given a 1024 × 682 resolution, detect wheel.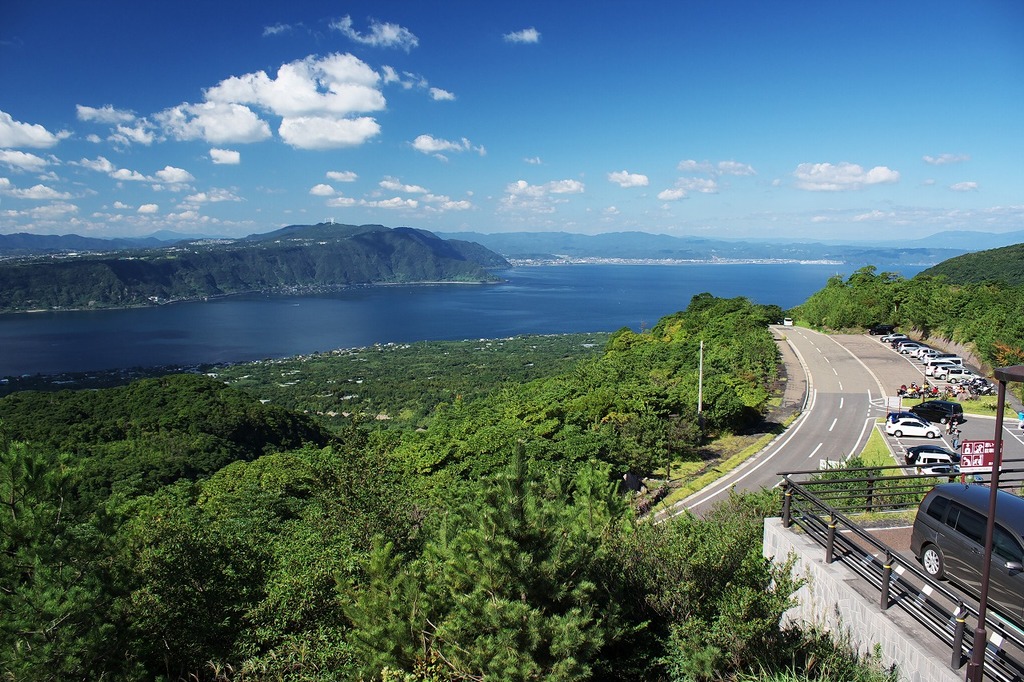
bbox=(894, 429, 904, 437).
